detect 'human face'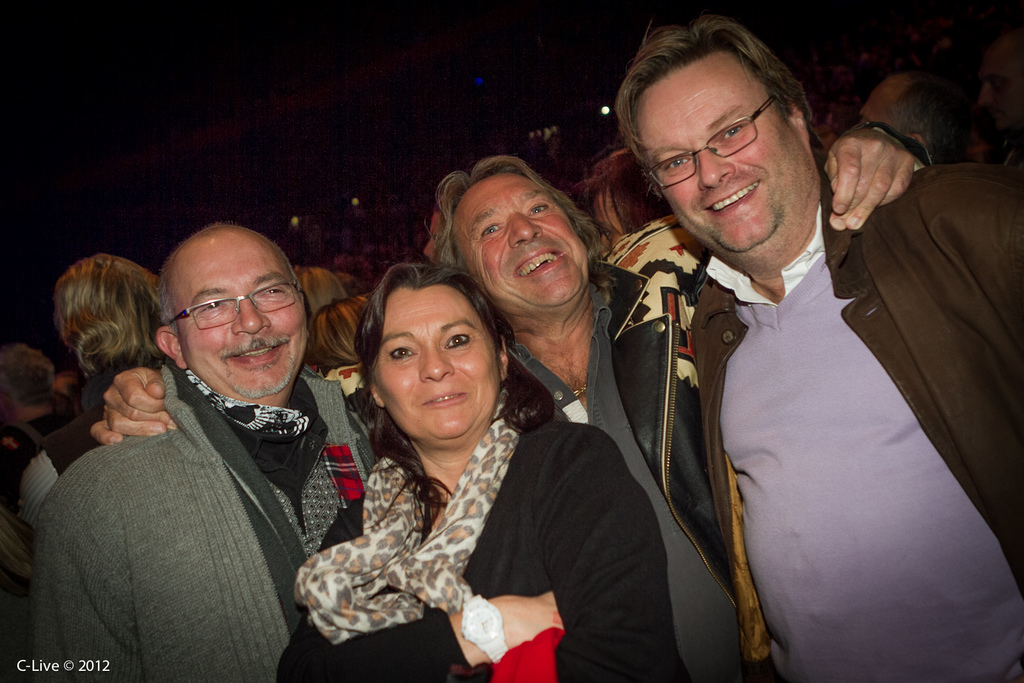
[x1=376, y1=270, x2=497, y2=473]
